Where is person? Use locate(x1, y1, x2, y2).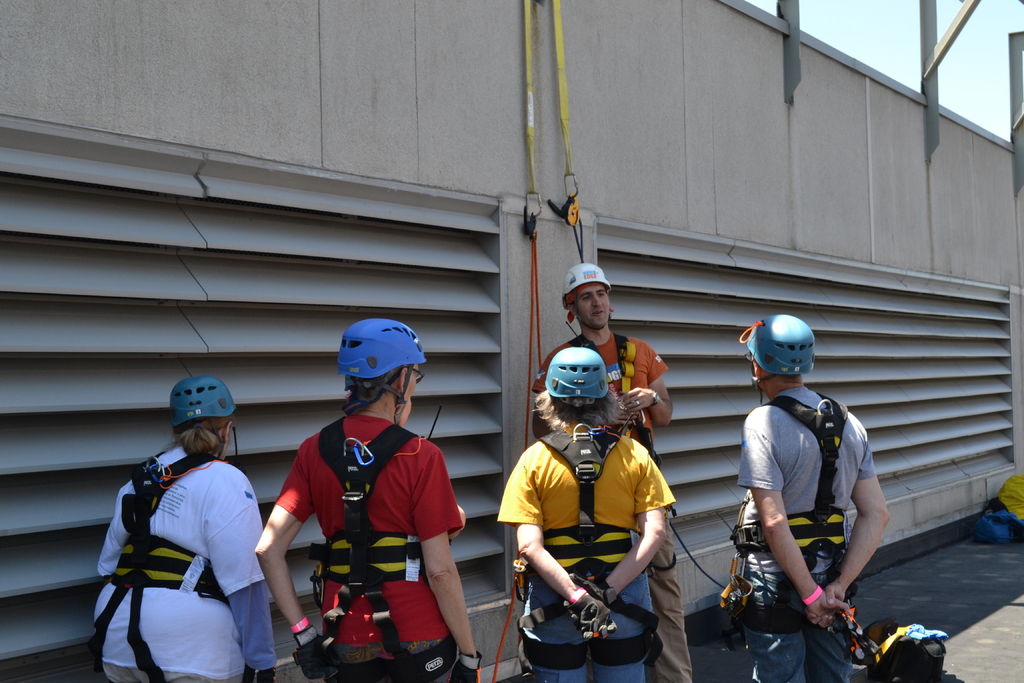
locate(740, 313, 890, 682).
